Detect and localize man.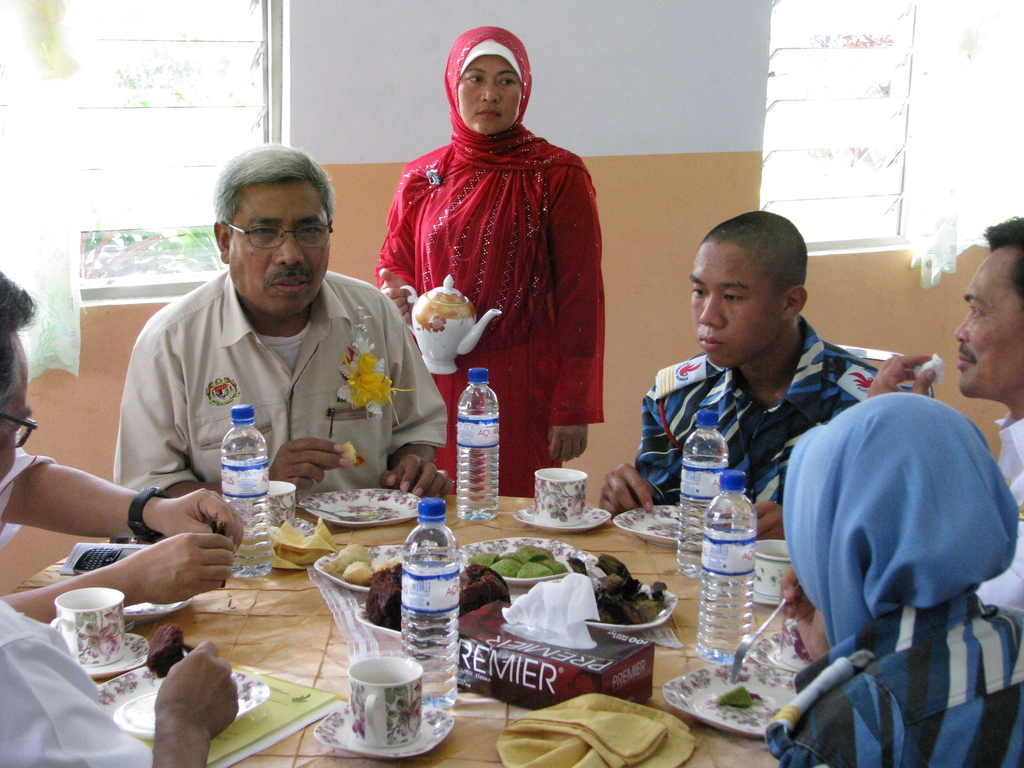
Localized at x1=748 y1=385 x2=1023 y2=767.
